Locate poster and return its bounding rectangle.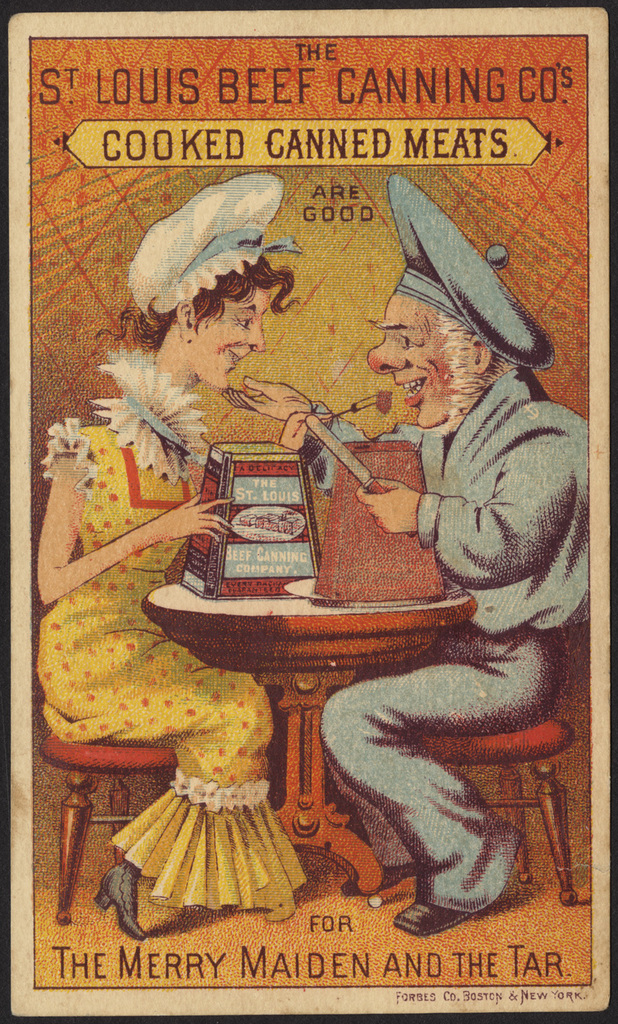
select_region(0, 0, 617, 1023).
